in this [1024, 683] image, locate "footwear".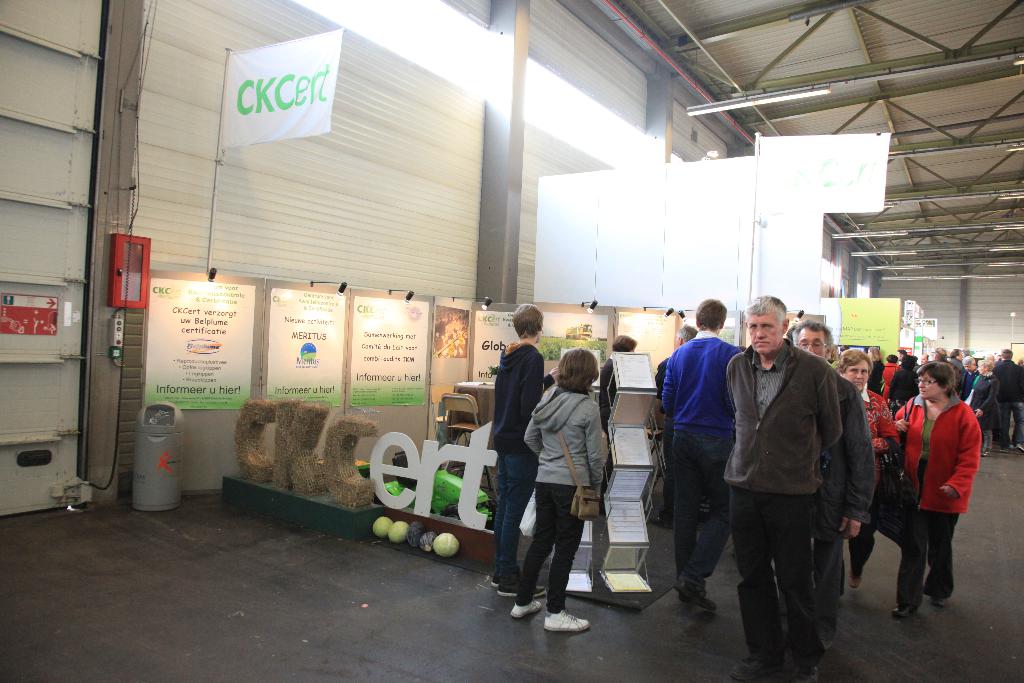
Bounding box: 1010 441 1023 456.
